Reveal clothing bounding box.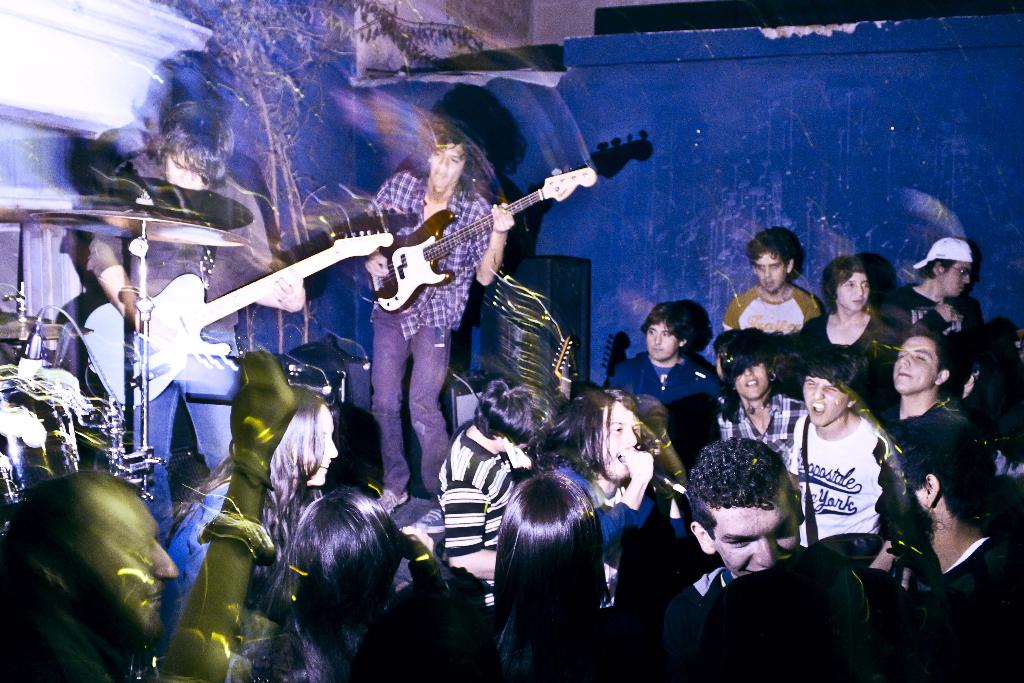
Revealed: <region>76, 143, 284, 544</region>.
